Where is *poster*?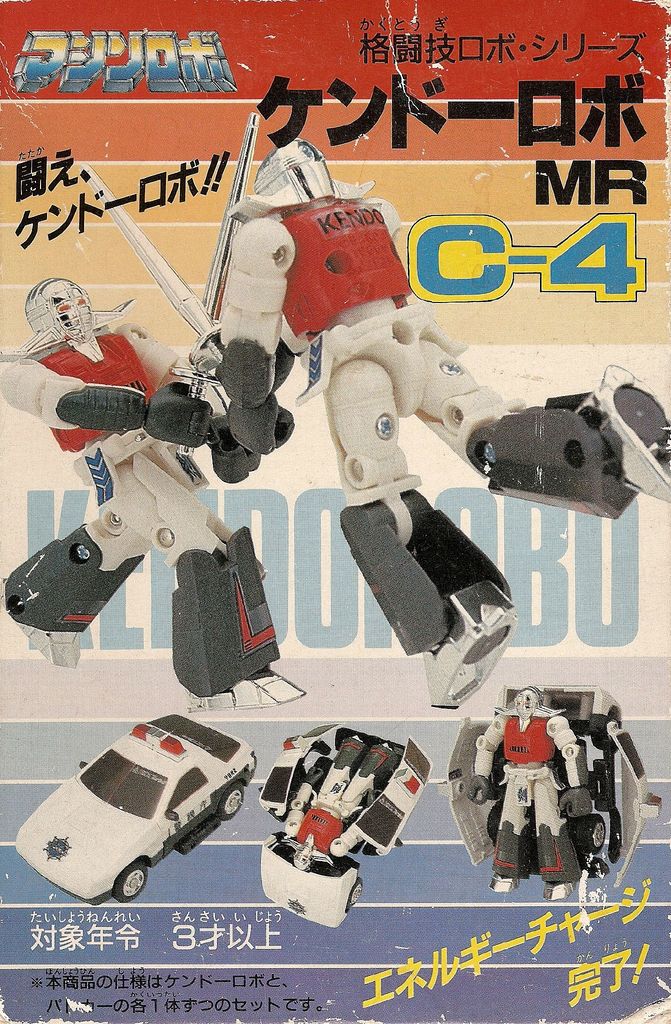
[0, 0, 669, 1022].
